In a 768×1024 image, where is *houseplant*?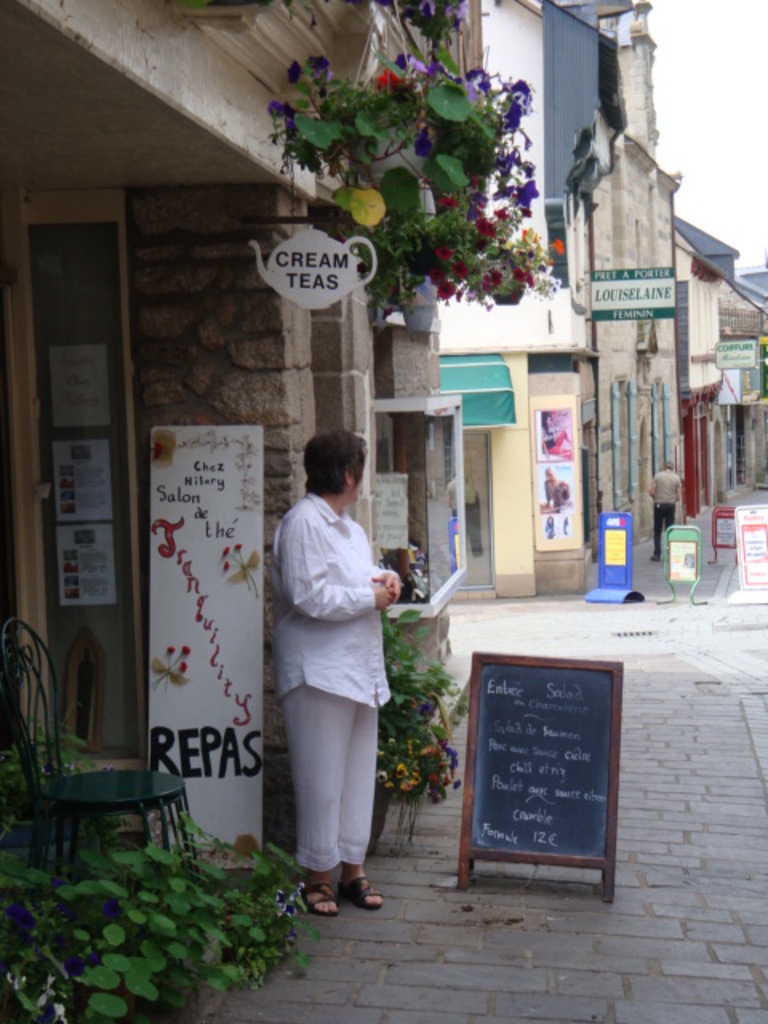
0,714,330,1022.
